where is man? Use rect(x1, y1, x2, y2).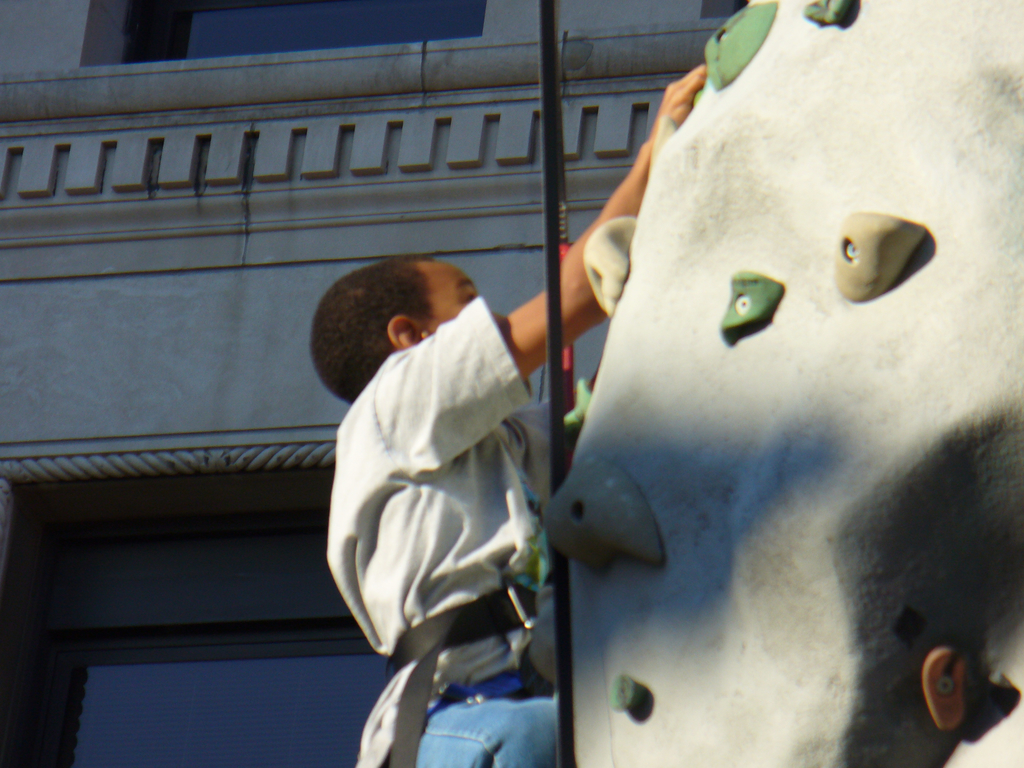
rect(305, 58, 713, 767).
